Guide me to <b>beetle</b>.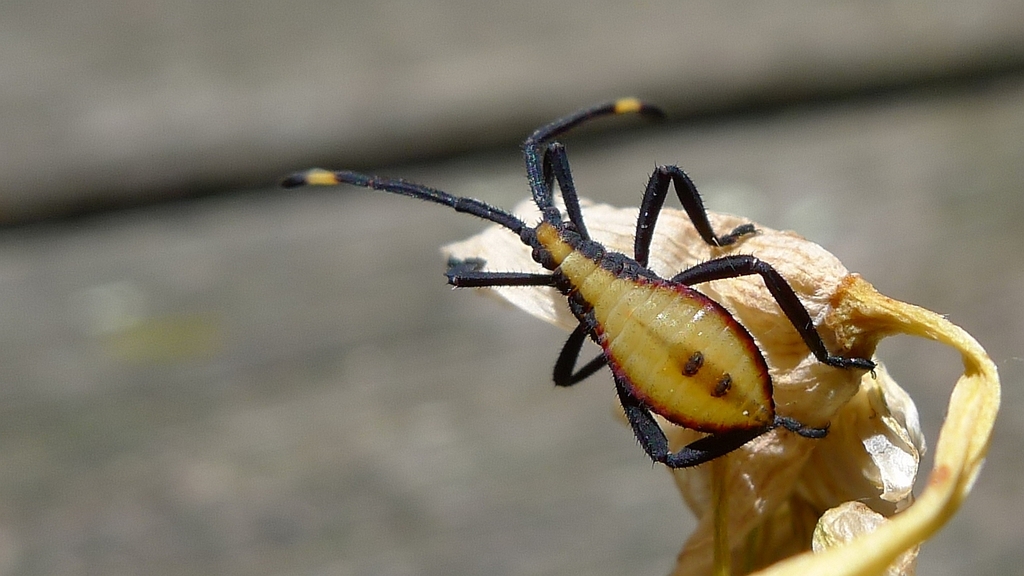
Guidance: locate(309, 97, 972, 519).
